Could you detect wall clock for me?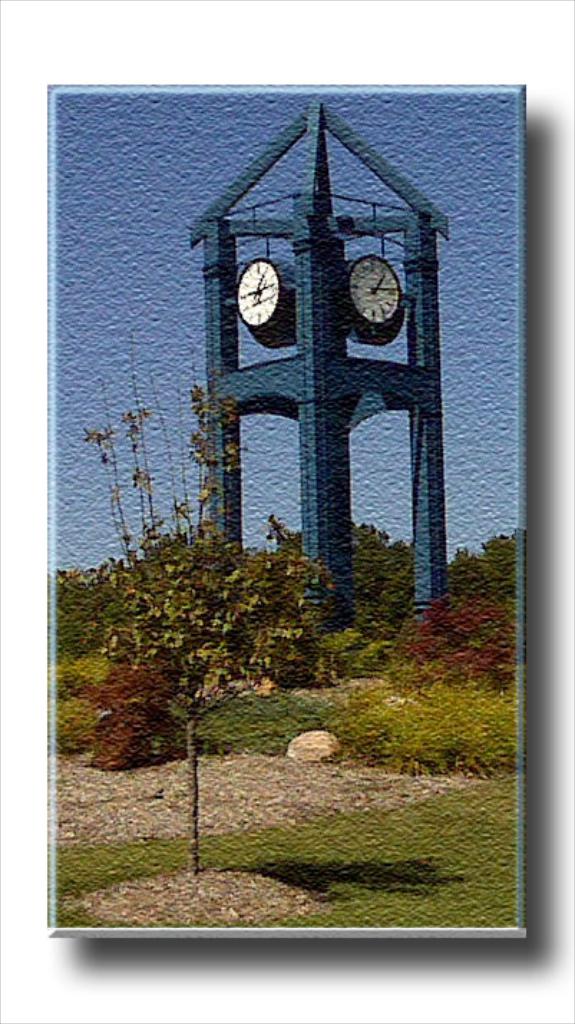
Detection result: <bbox>237, 255, 287, 327</bbox>.
